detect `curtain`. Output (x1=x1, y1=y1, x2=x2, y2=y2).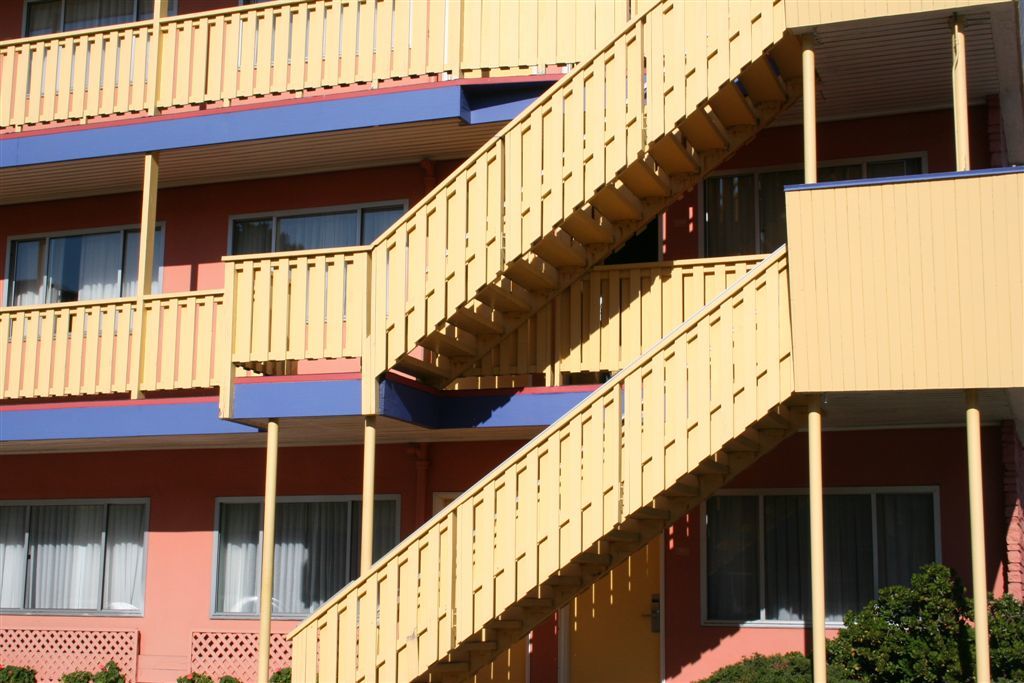
(x1=80, y1=231, x2=163, y2=332).
